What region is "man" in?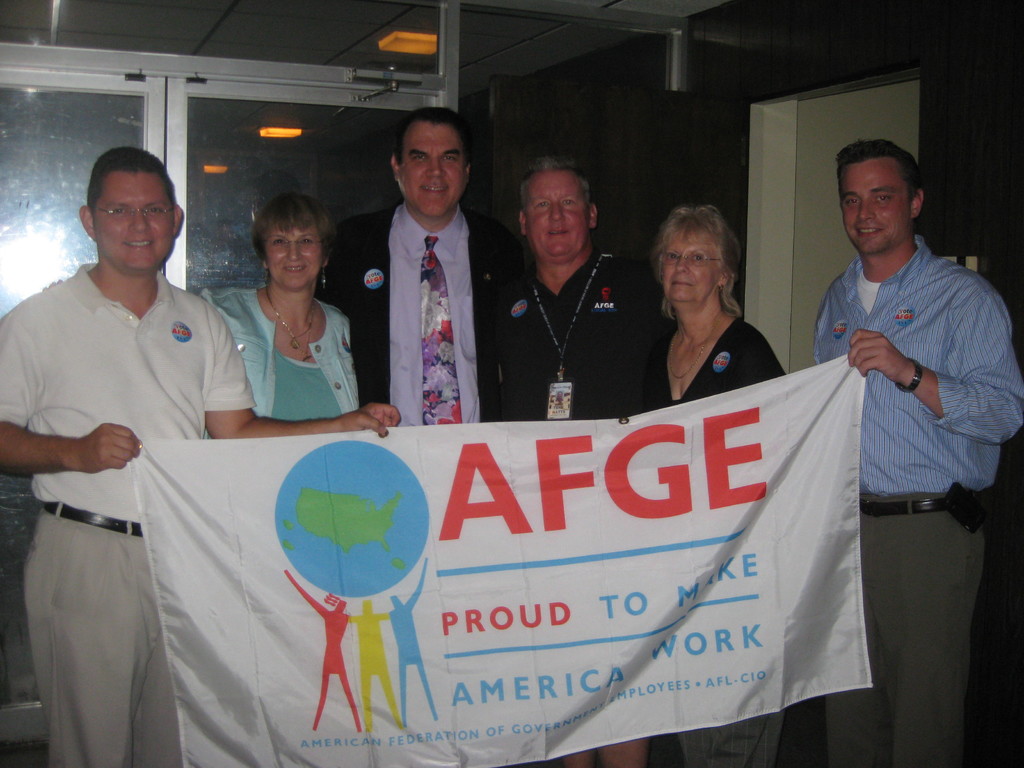
(492, 152, 651, 426).
